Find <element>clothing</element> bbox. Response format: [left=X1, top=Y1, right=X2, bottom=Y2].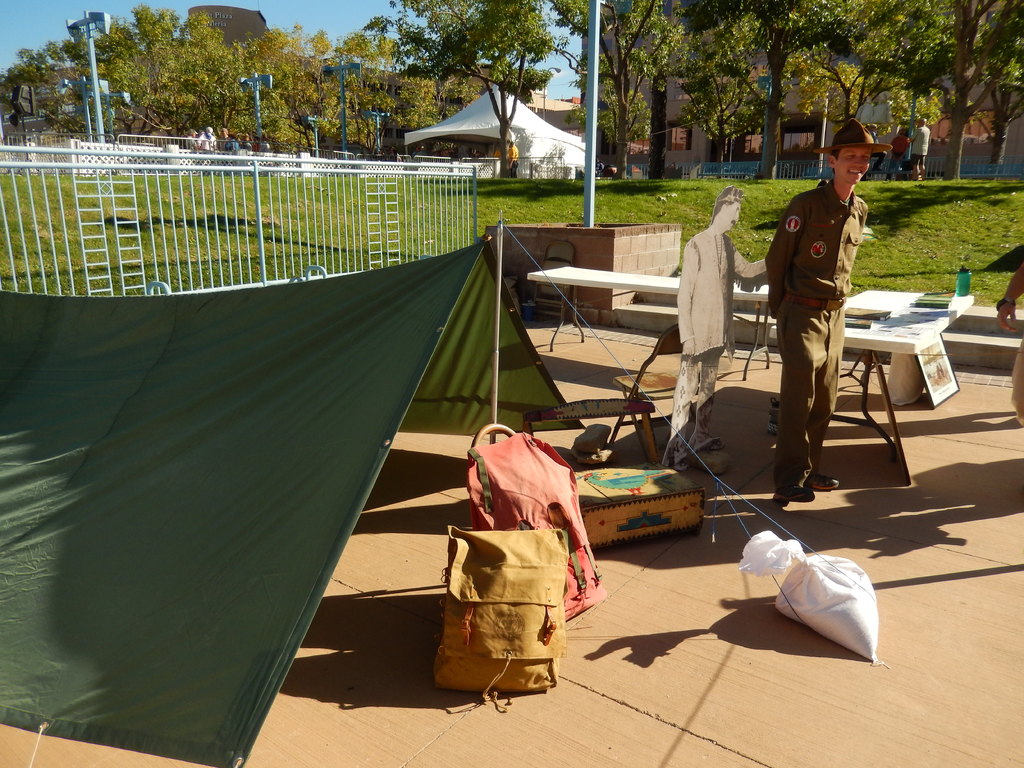
[left=195, top=132, right=218, bottom=148].
